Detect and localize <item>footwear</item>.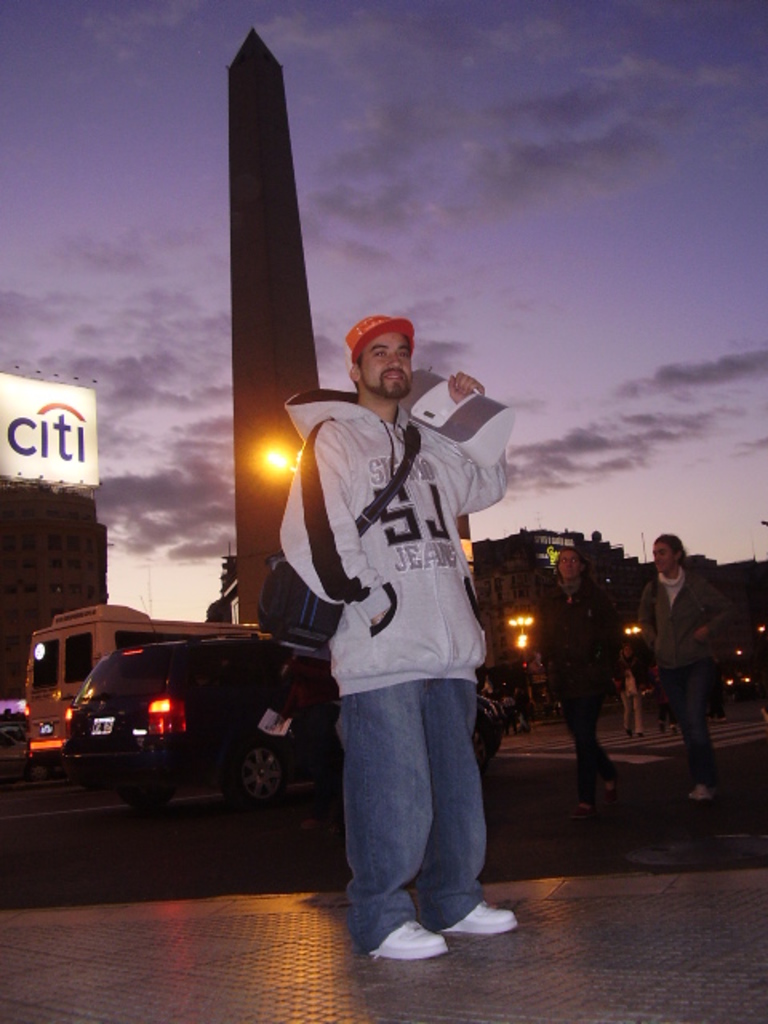
Localized at region(440, 901, 517, 936).
